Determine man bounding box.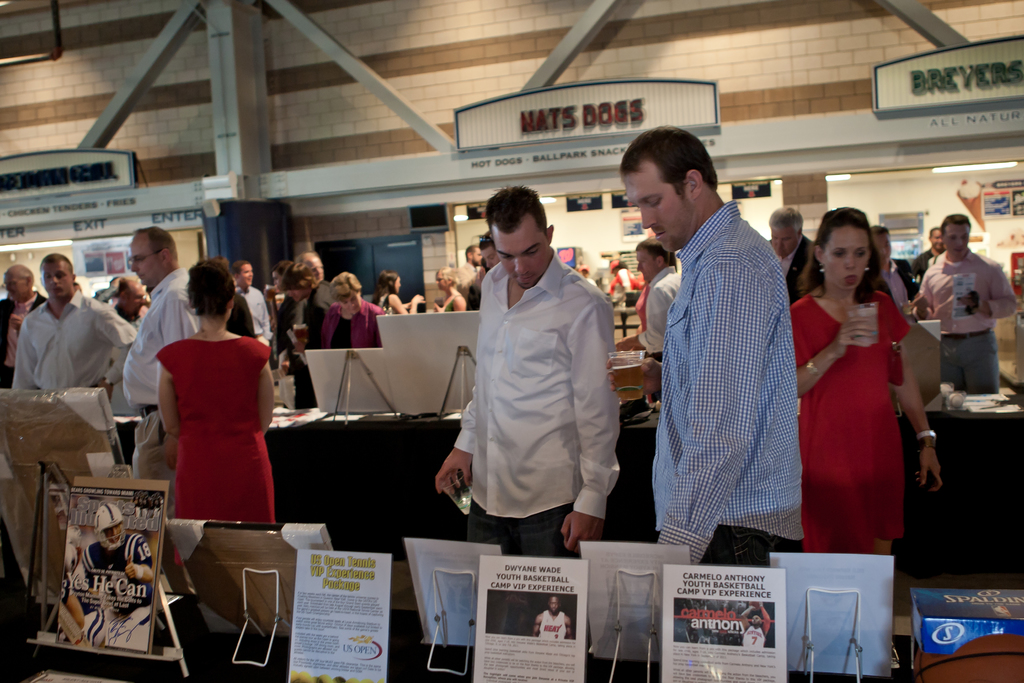
Determined: (x1=905, y1=213, x2=1018, y2=393).
